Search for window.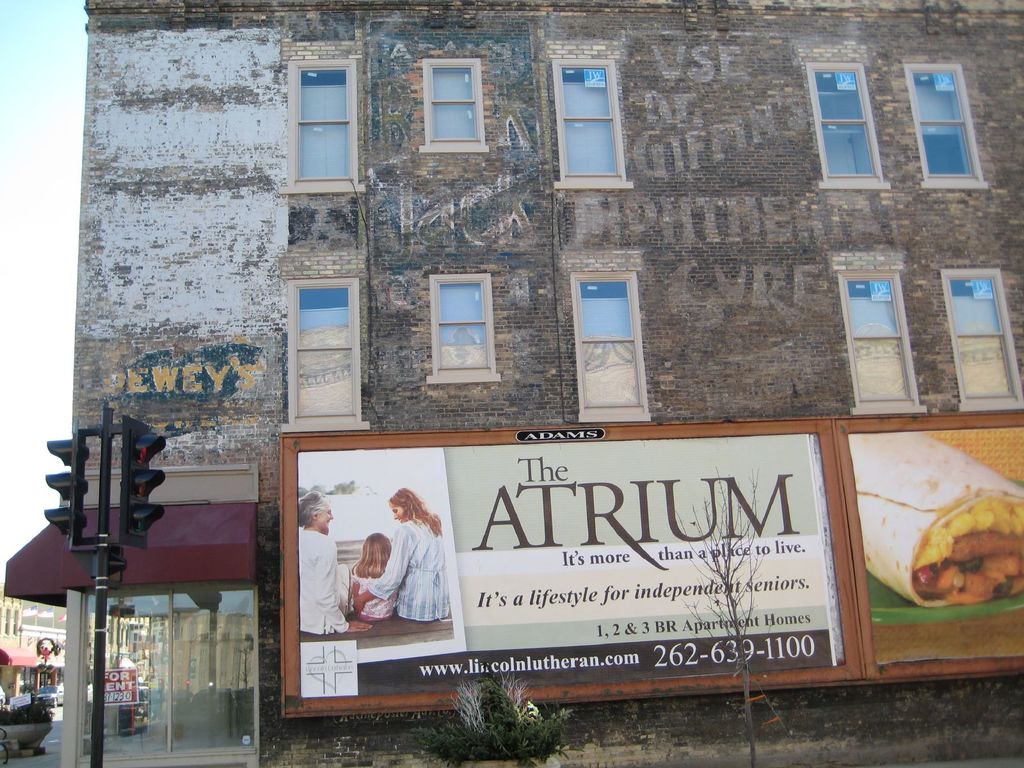
Found at region(936, 266, 1023, 415).
